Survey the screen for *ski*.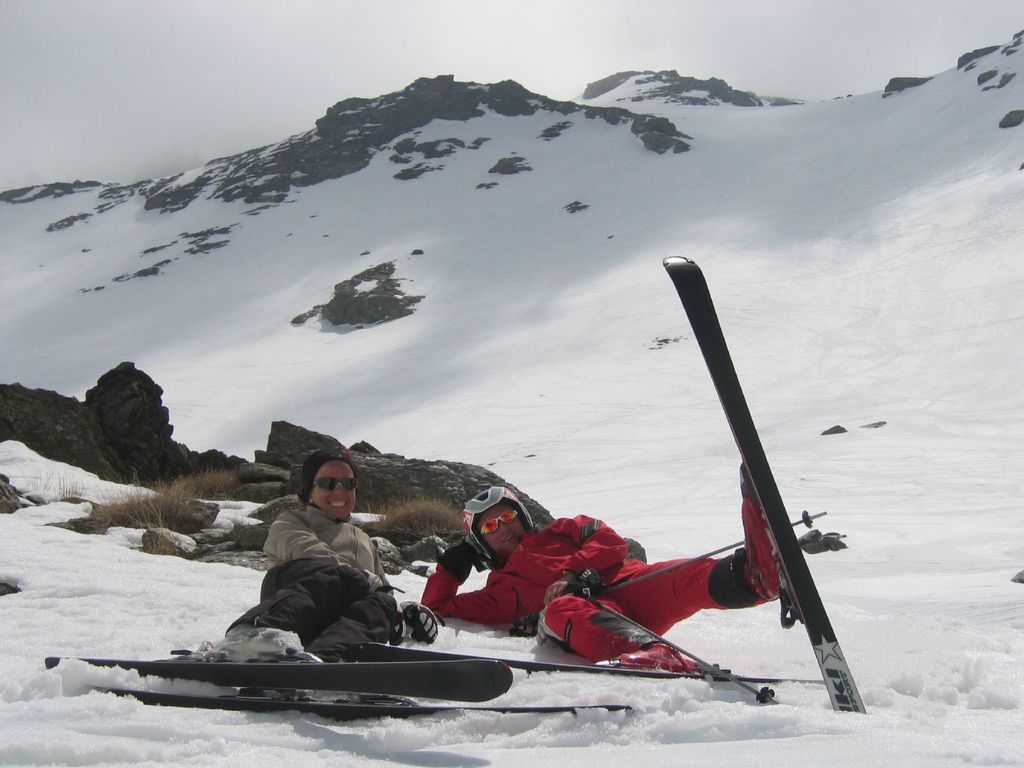
Survey found: l=607, t=249, r=888, b=694.
